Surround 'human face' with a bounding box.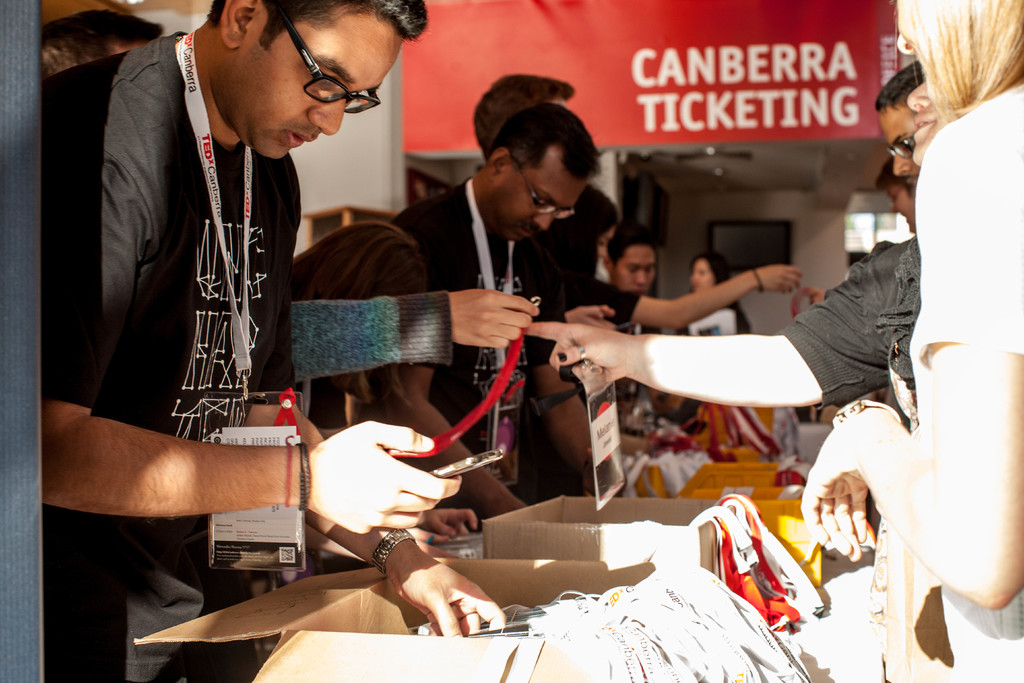
region(888, 179, 913, 231).
